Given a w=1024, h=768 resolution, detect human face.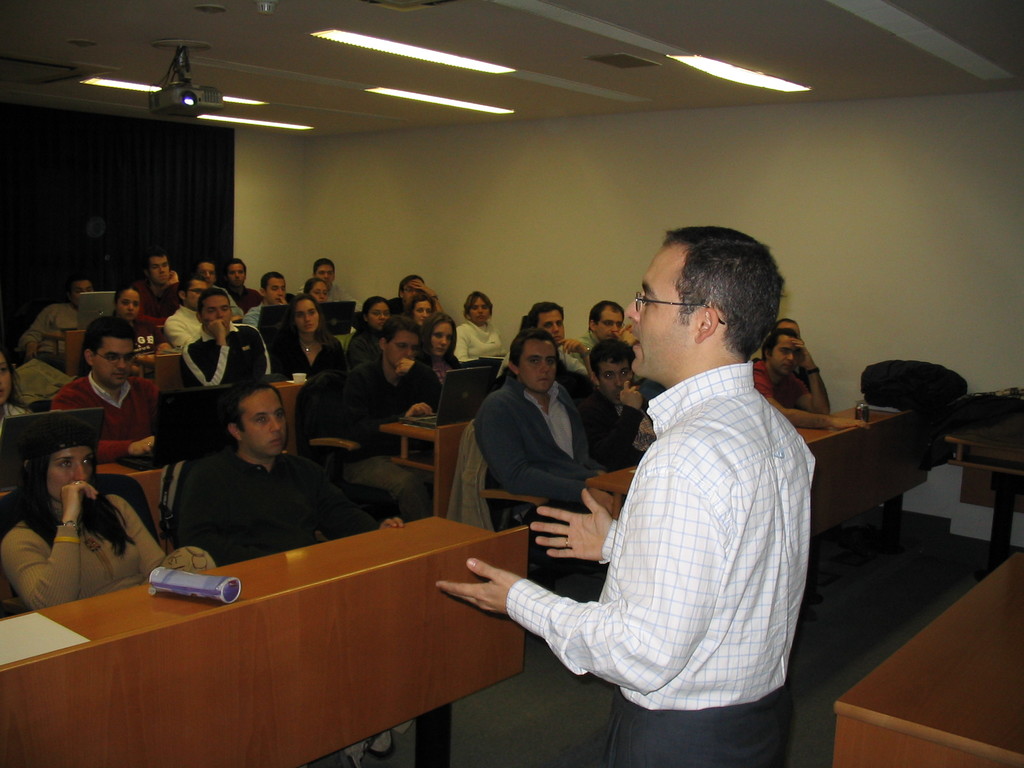
<bbox>268, 279, 286, 304</bbox>.
